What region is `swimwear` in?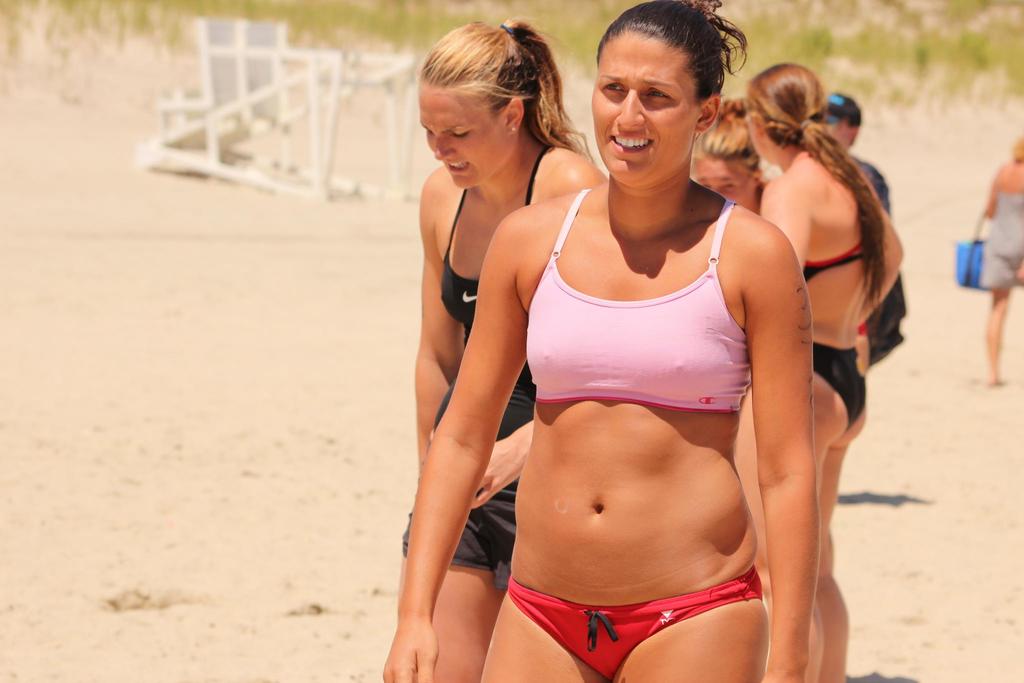
crop(860, 158, 910, 374).
